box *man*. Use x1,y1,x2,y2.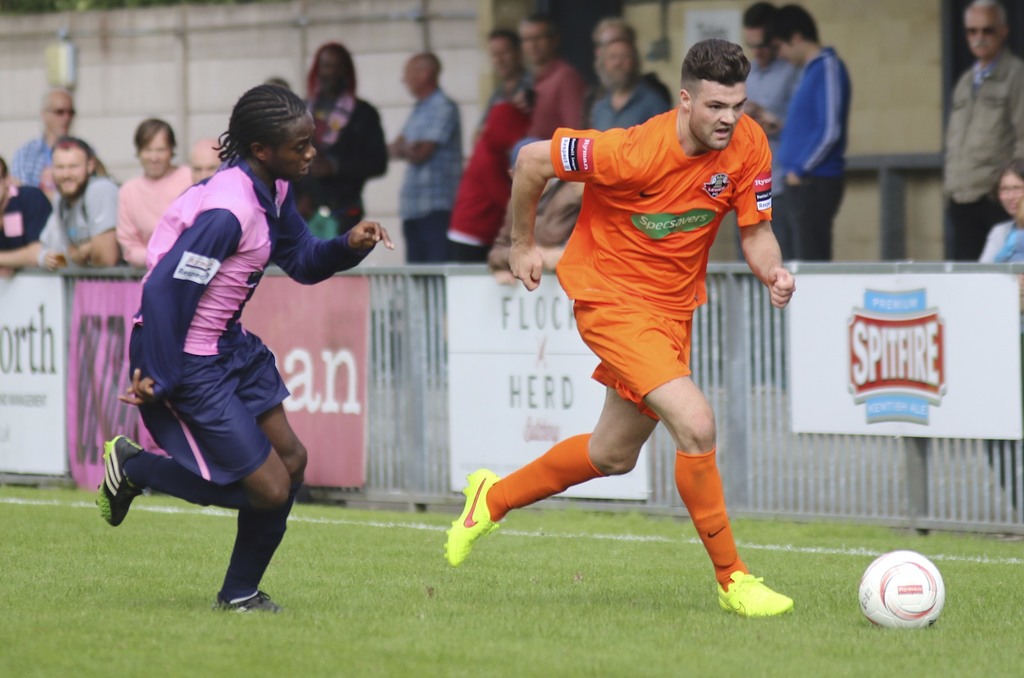
576,42,668,131.
